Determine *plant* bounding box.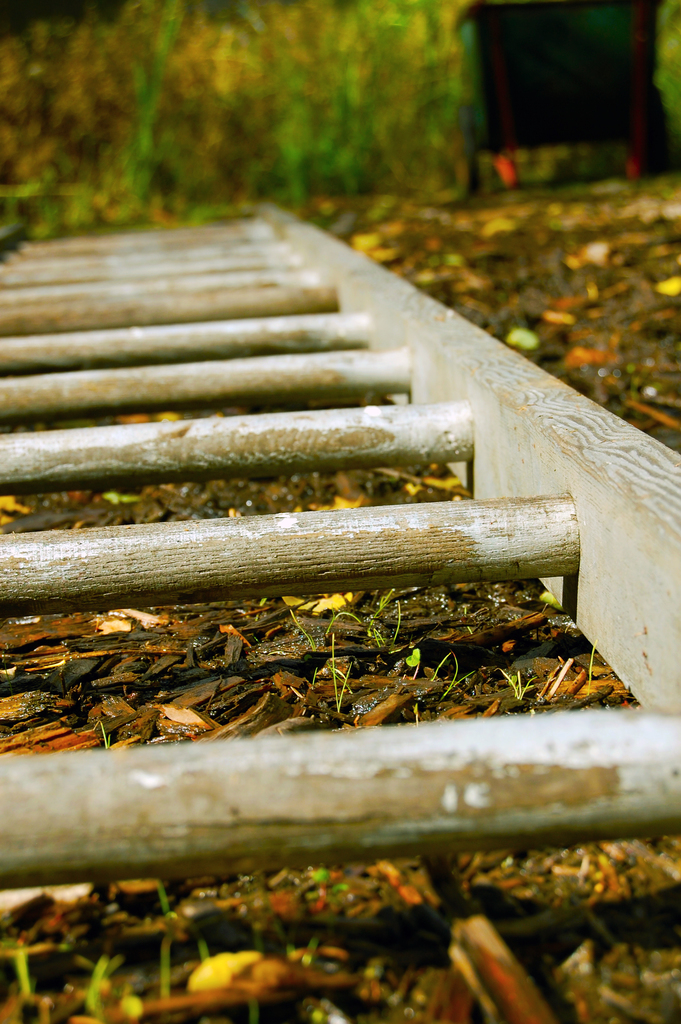
Determined: [258,595,267,623].
